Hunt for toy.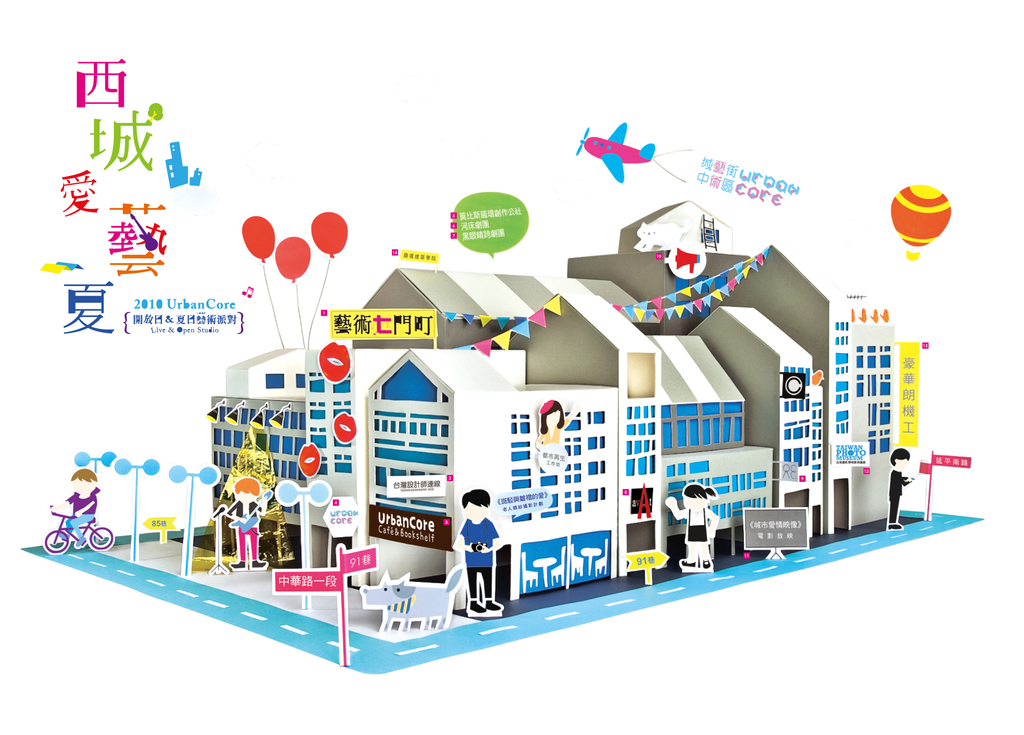
Hunted down at <region>207, 206, 932, 600</region>.
